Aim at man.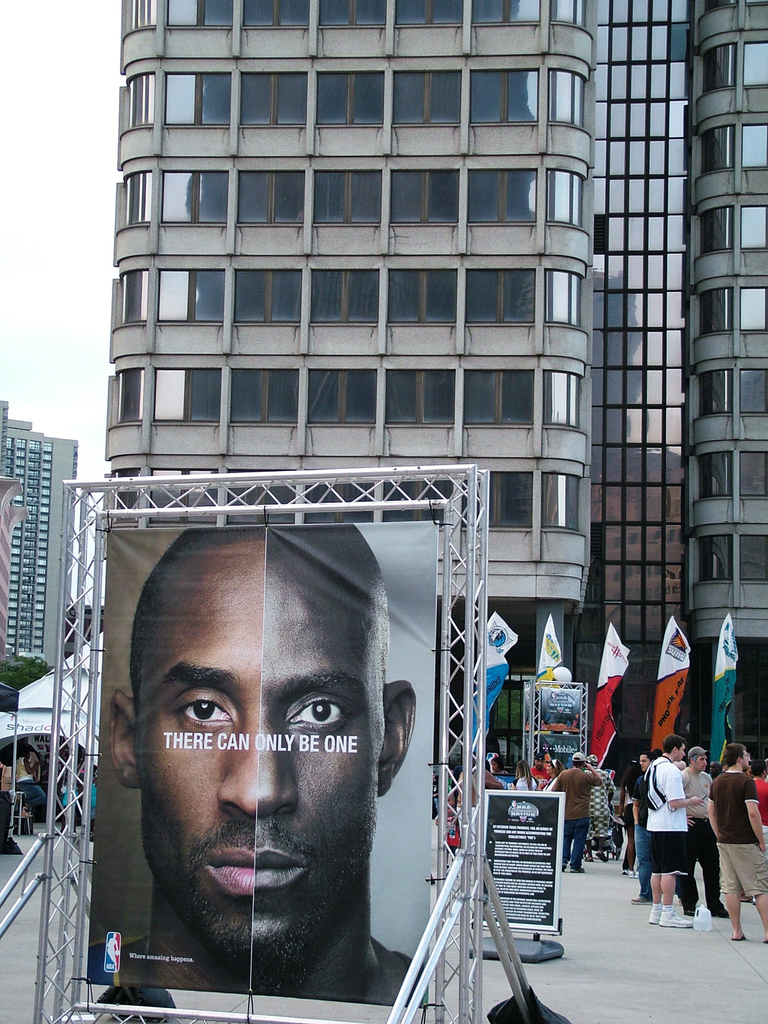
Aimed at 94,529,421,1004.
